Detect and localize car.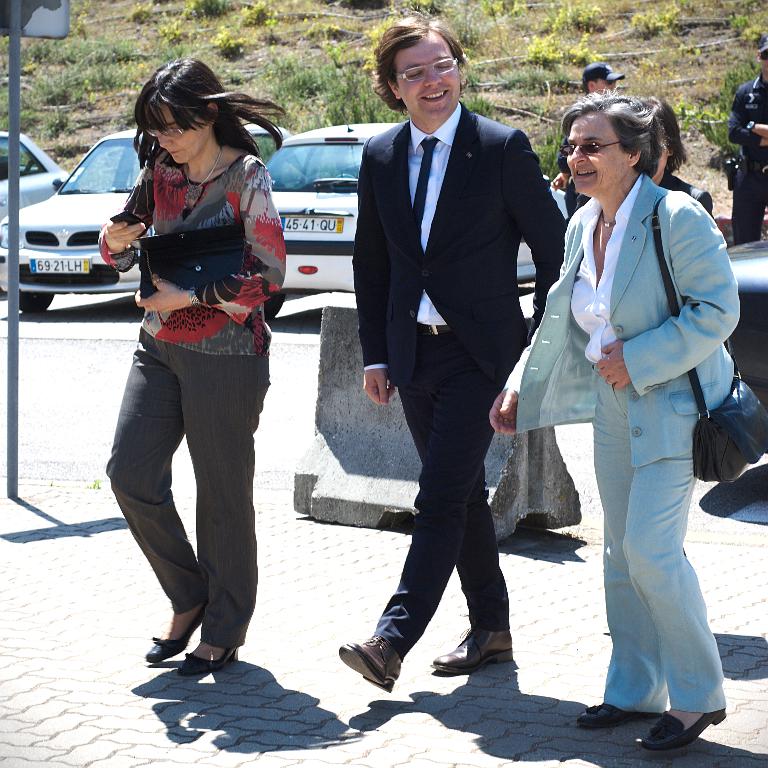
Localized at left=263, top=123, right=581, bottom=311.
